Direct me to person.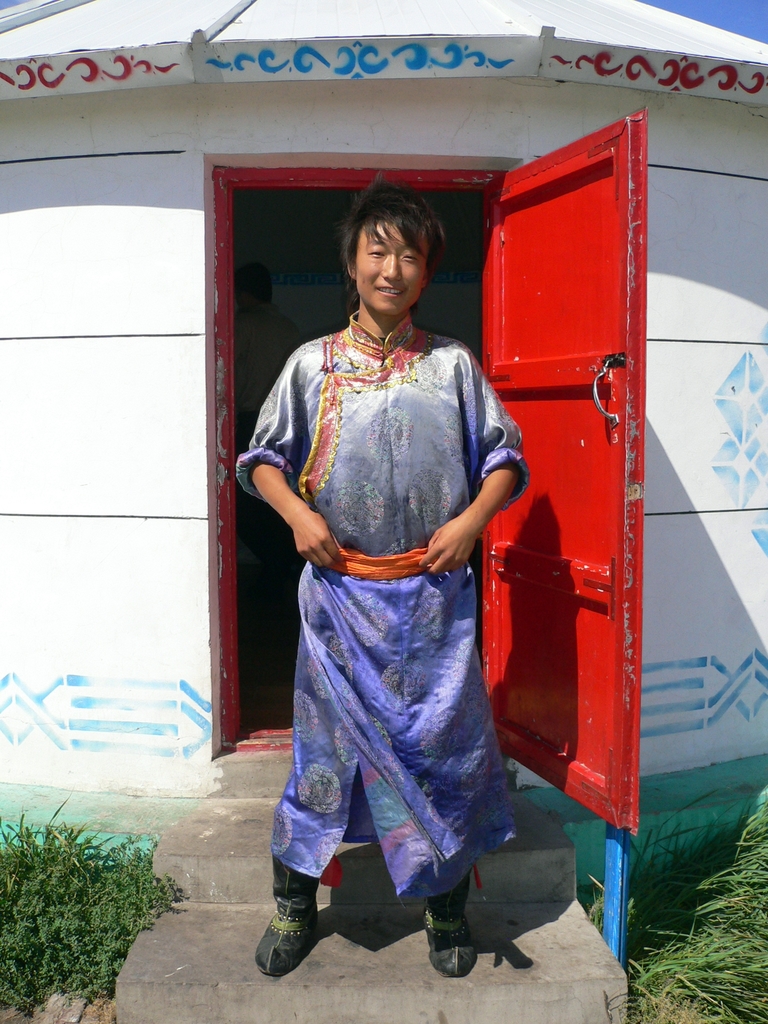
Direction: 267:167:566:998.
